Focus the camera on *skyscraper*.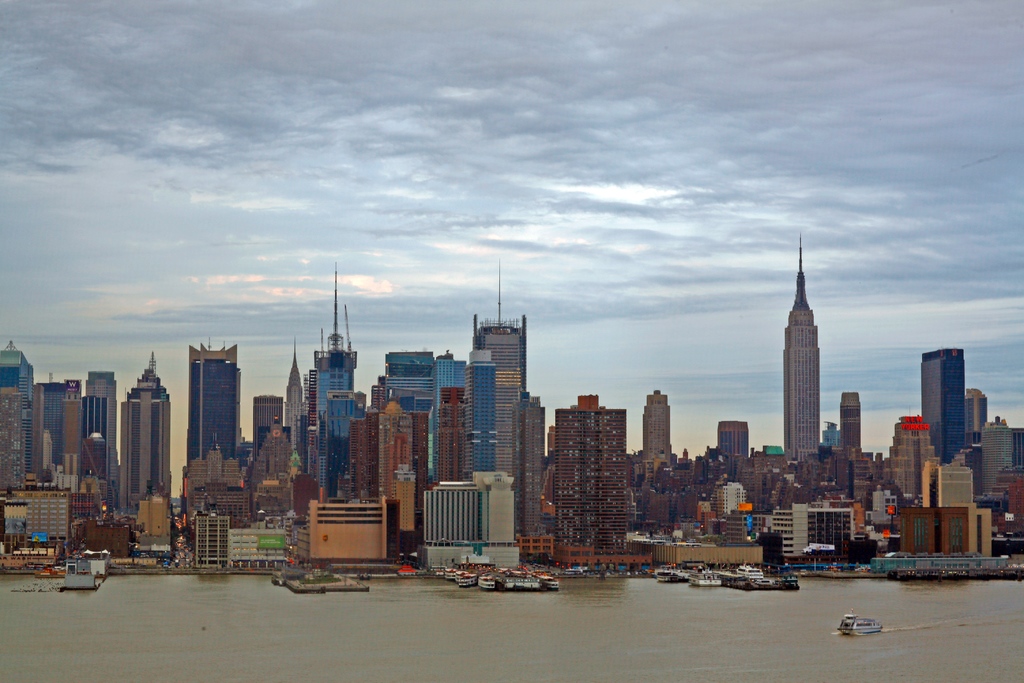
Focus region: locate(360, 402, 383, 500).
